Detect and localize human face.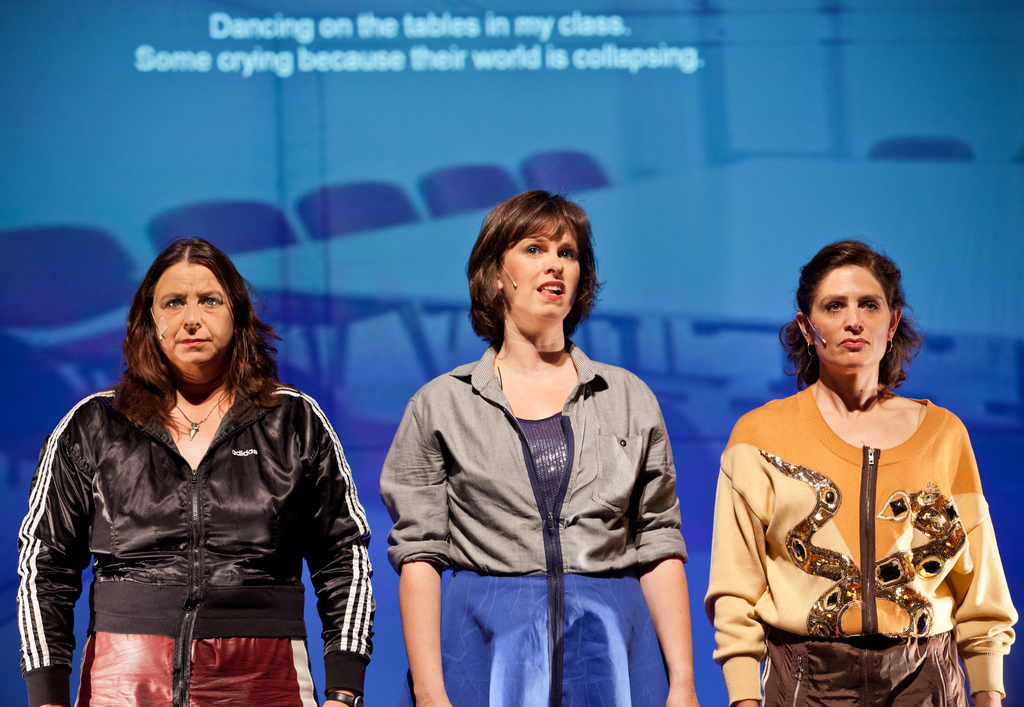
Localized at box(147, 262, 232, 371).
